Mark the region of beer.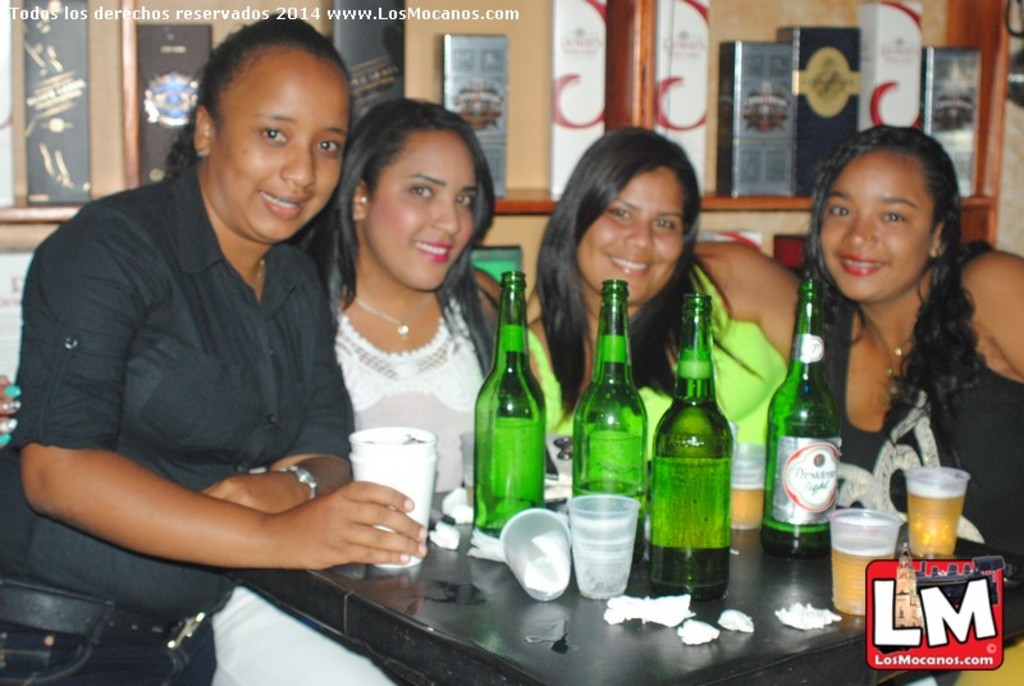
Region: pyautogui.locateOnScreen(462, 271, 543, 536).
